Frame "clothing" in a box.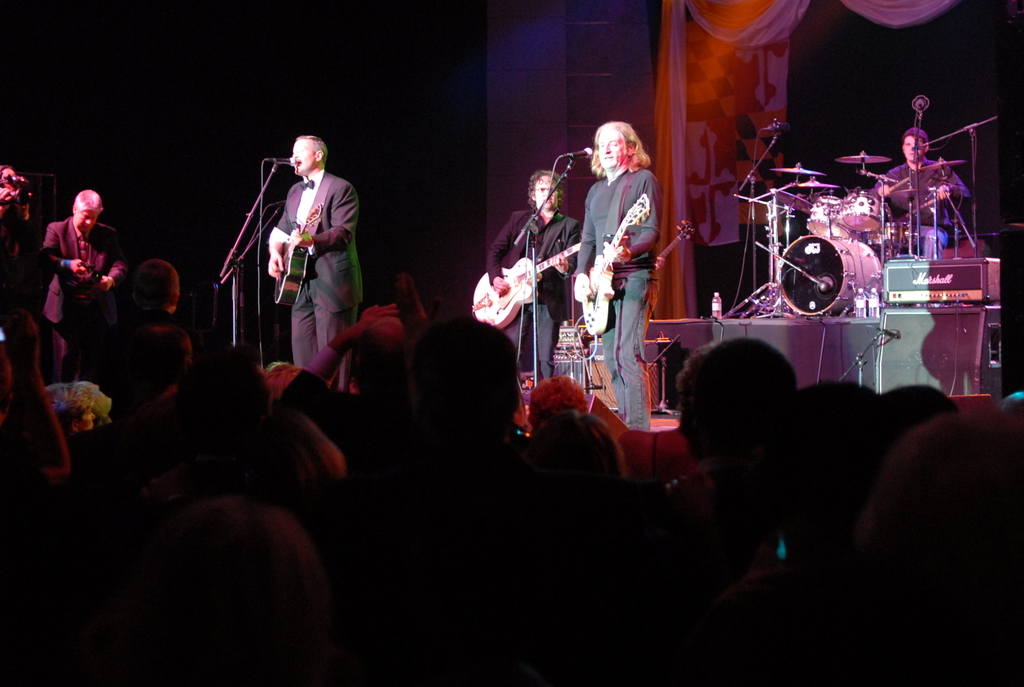
crop(869, 160, 964, 265).
